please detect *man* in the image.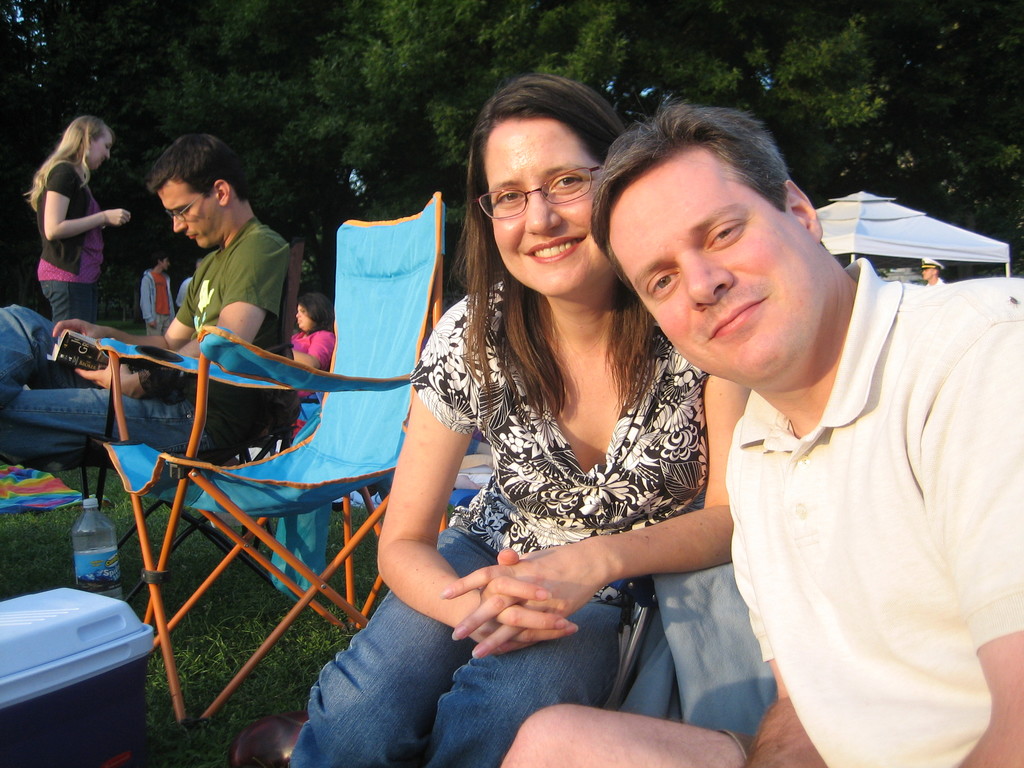
(left=538, top=118, right=994, bottom=758).
